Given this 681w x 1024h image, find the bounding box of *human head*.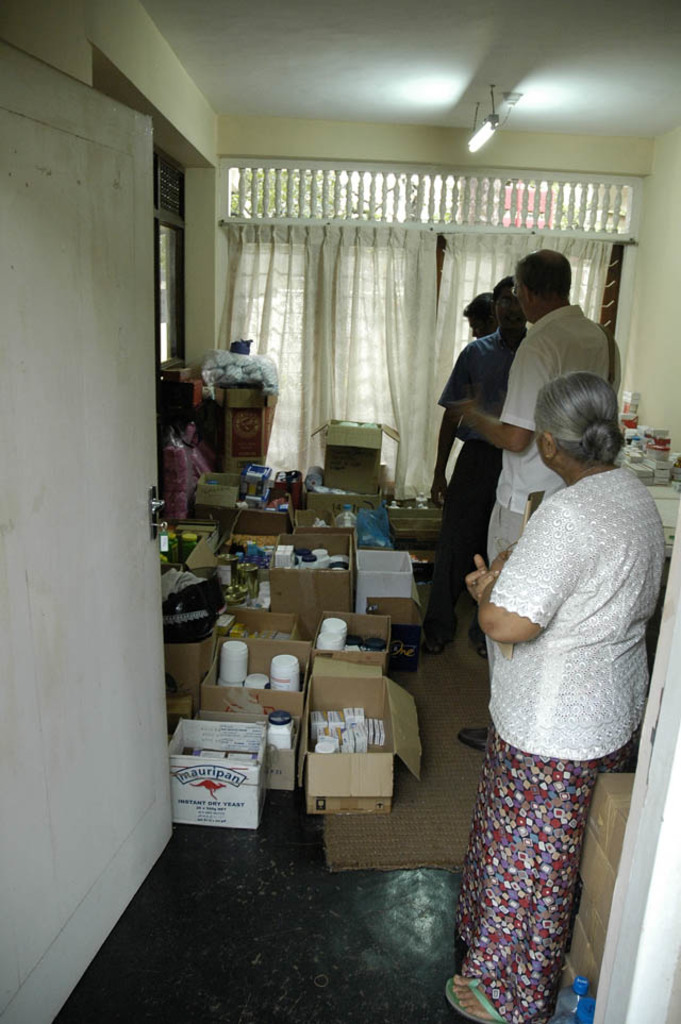
(530,379,626,485).
